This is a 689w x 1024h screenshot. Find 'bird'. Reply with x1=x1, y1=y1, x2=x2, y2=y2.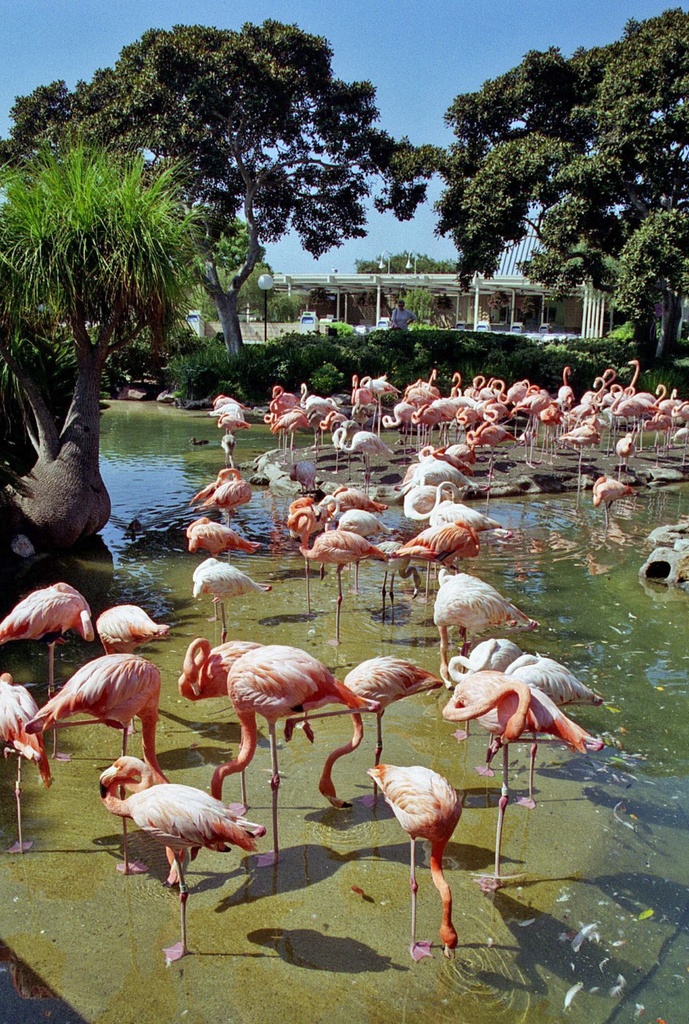
x1=470, y1=371, x2=507, y2=403.
